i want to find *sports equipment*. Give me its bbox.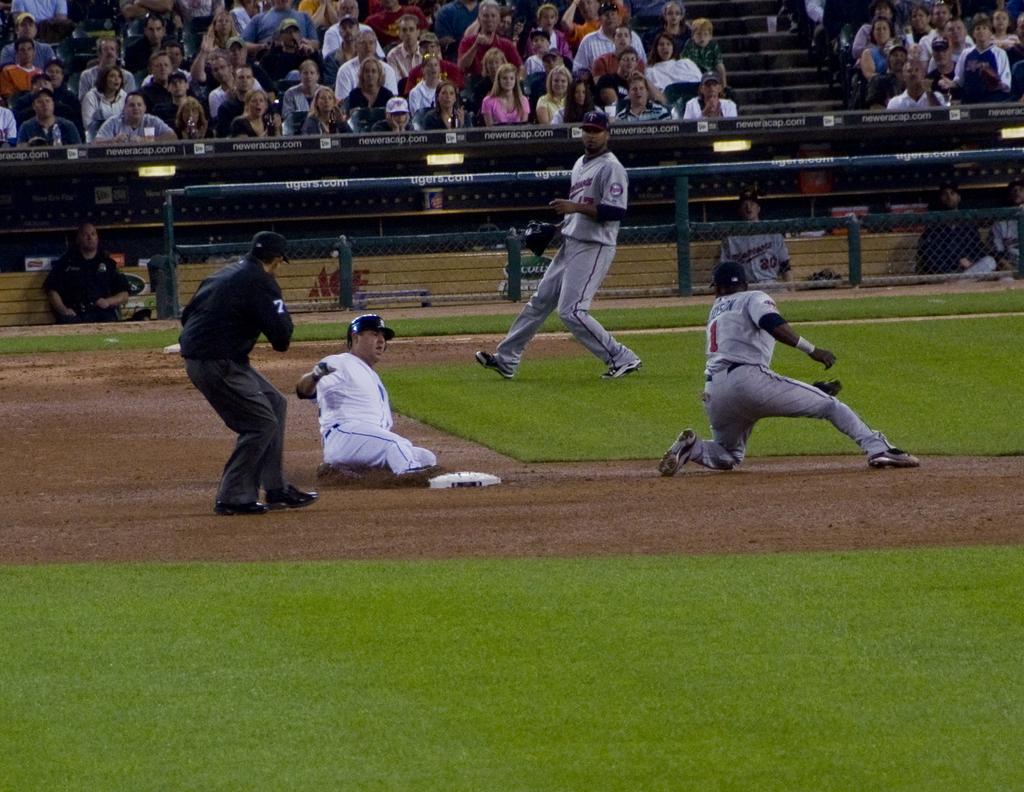
[x1=430, y1=467, x2=500, y2=493].
